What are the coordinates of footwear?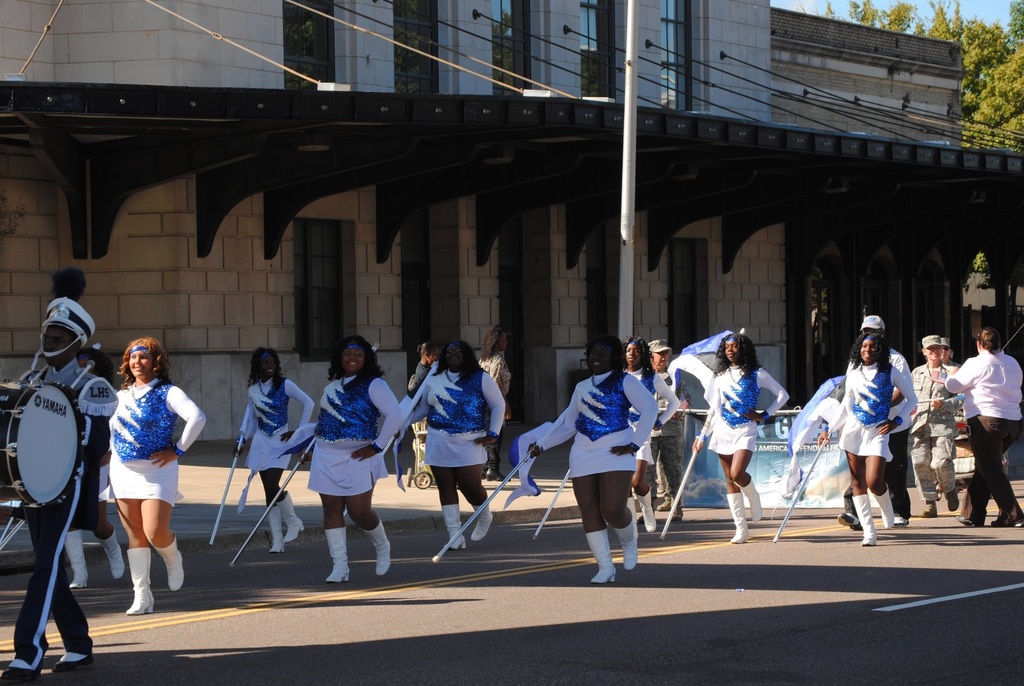
Rect(473, 495, 496, 540).
